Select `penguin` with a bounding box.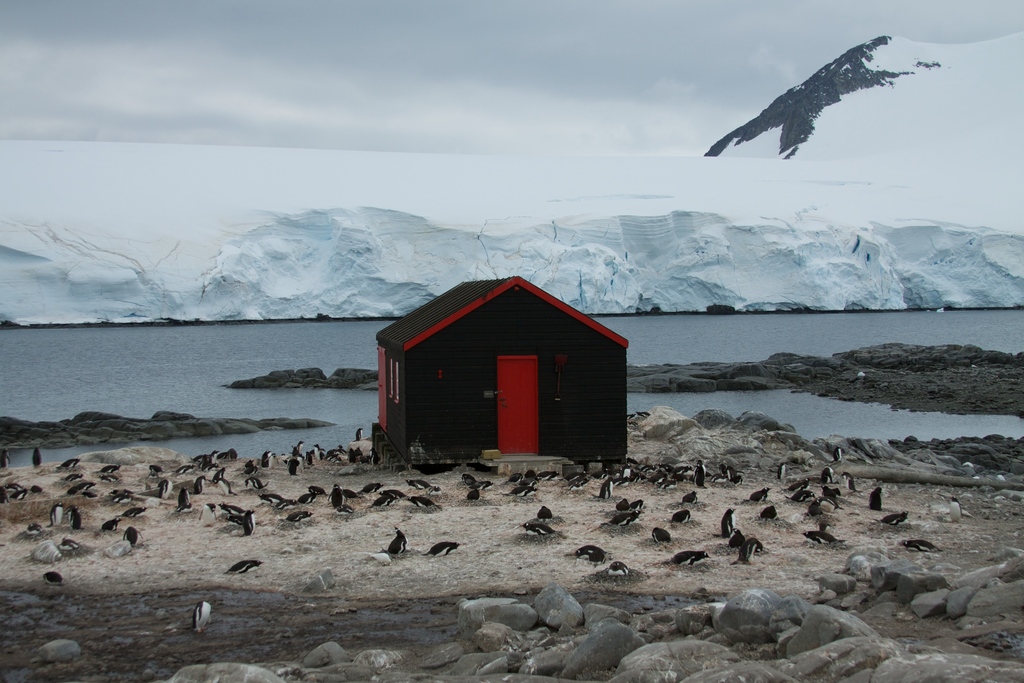
box(197, 503, 220, 528).
